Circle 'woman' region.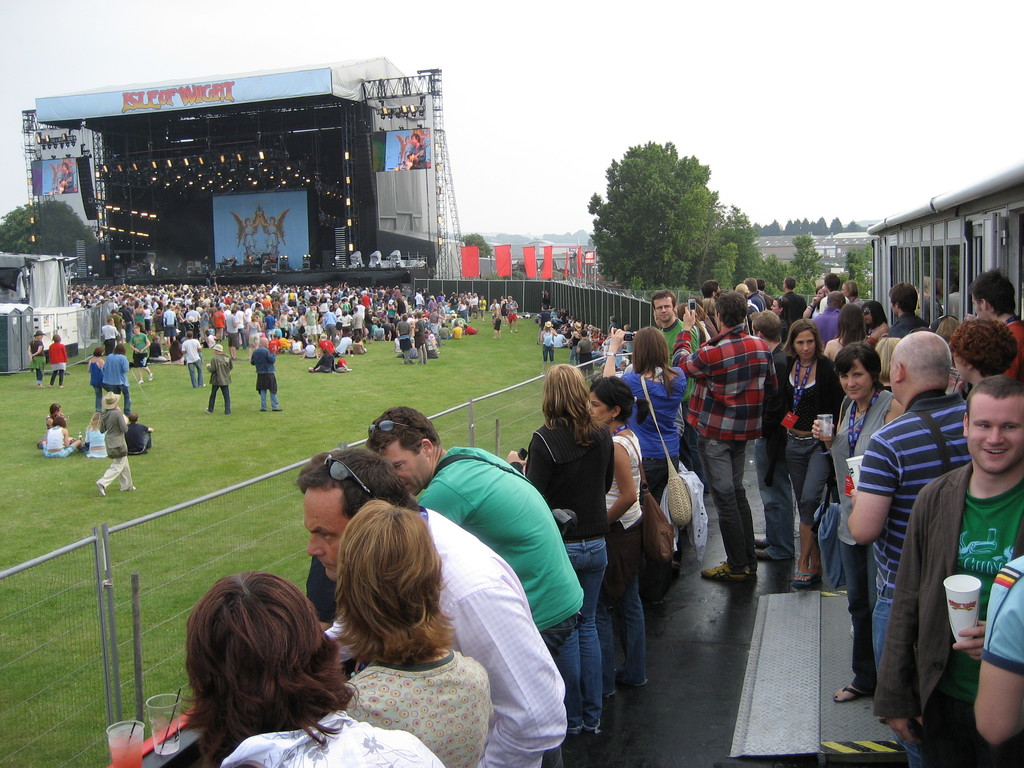
Region: [x1=768, y1=296, x2=791, y2=339].
